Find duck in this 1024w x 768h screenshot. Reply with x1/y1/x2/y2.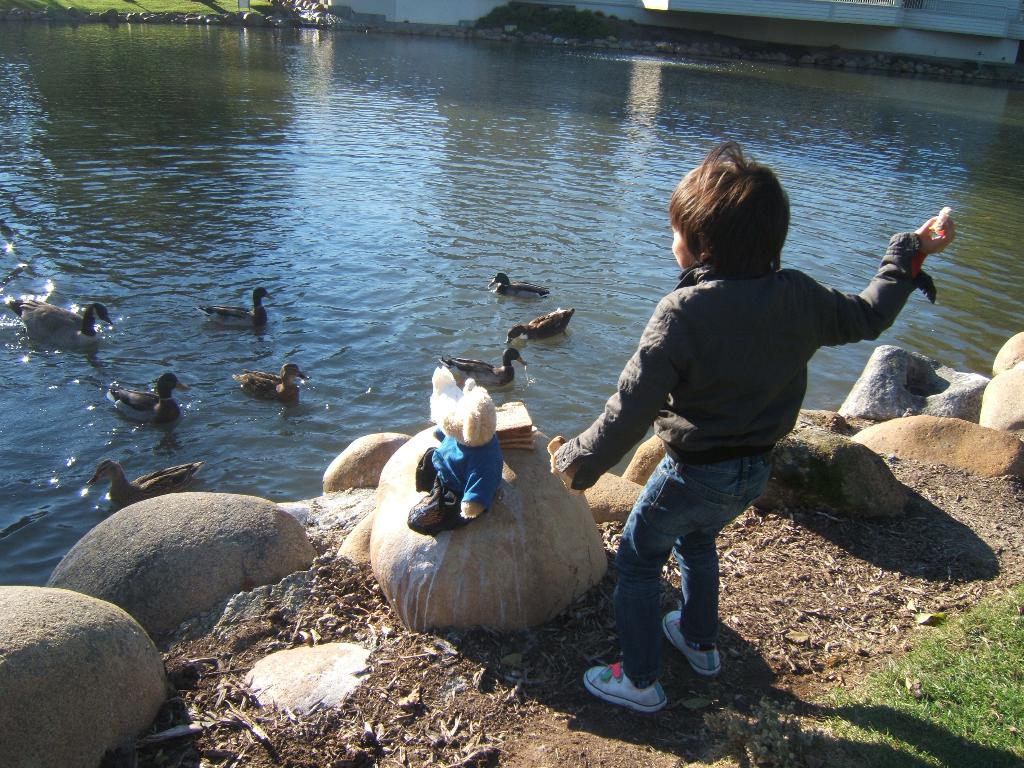
6/295/111/355.
